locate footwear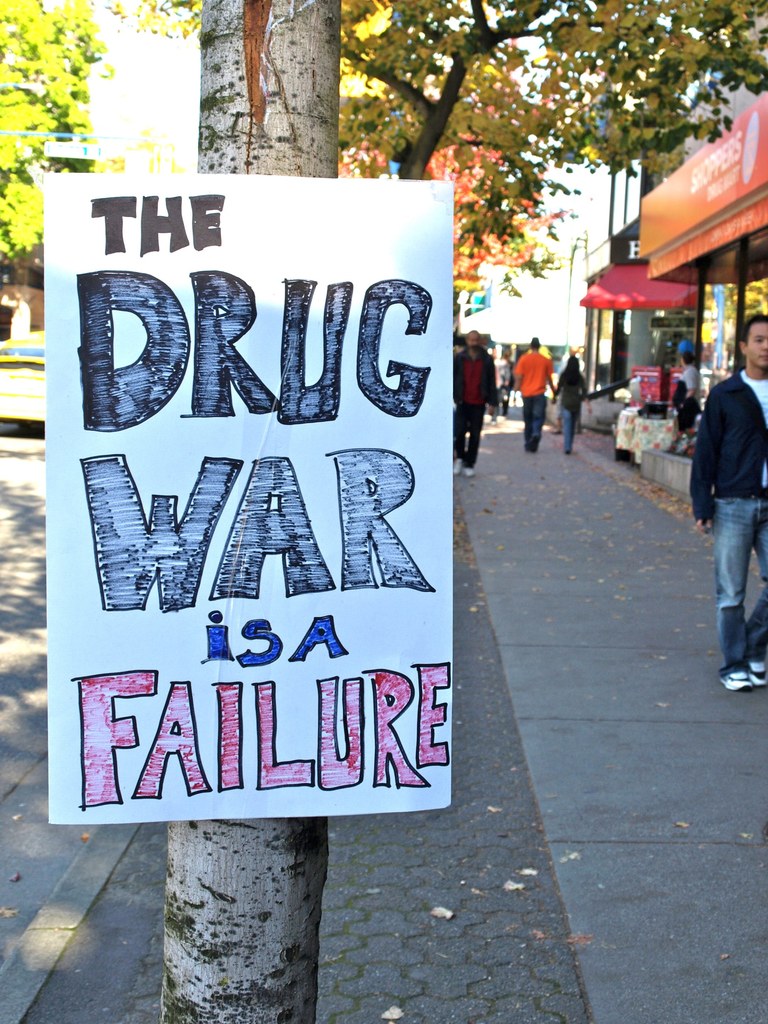
(x1=524, y1=435, x2=541, y2=451)
